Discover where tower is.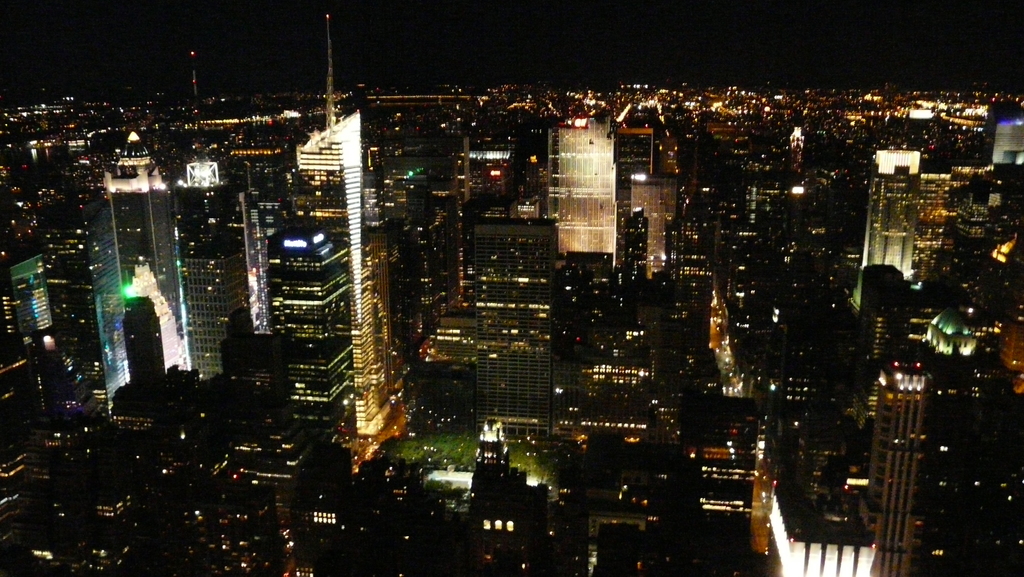
Discovered at (left=466, top=216, right=554, bottom=438).
